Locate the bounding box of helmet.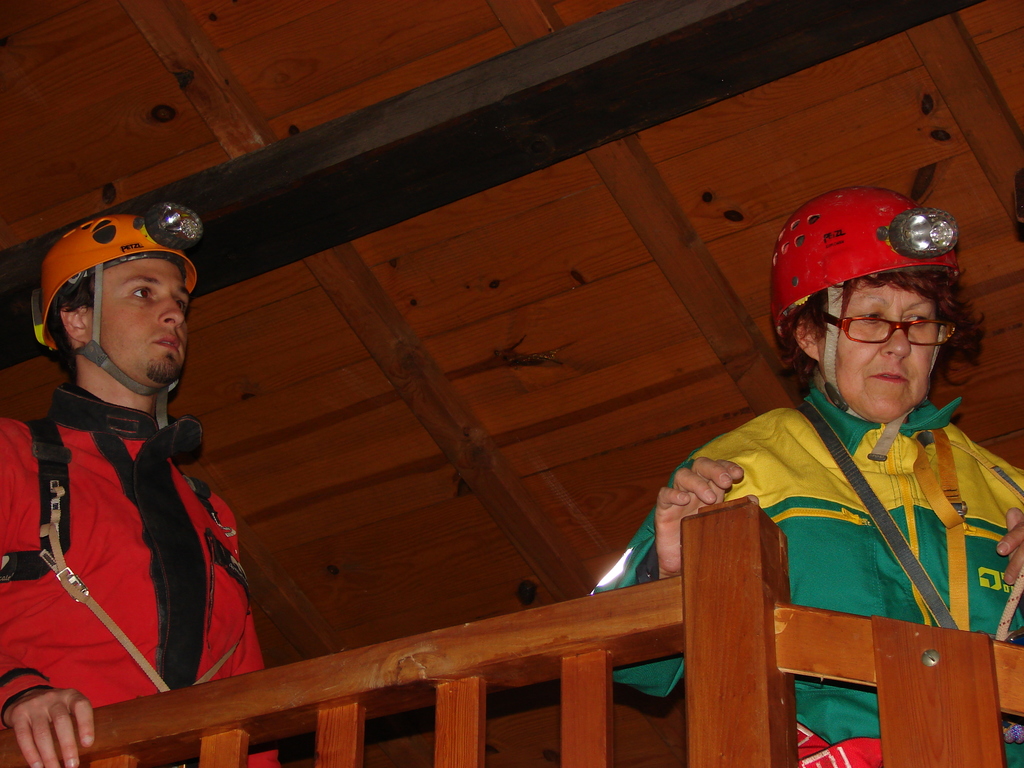
Bounding box: 32:200:207:429.
